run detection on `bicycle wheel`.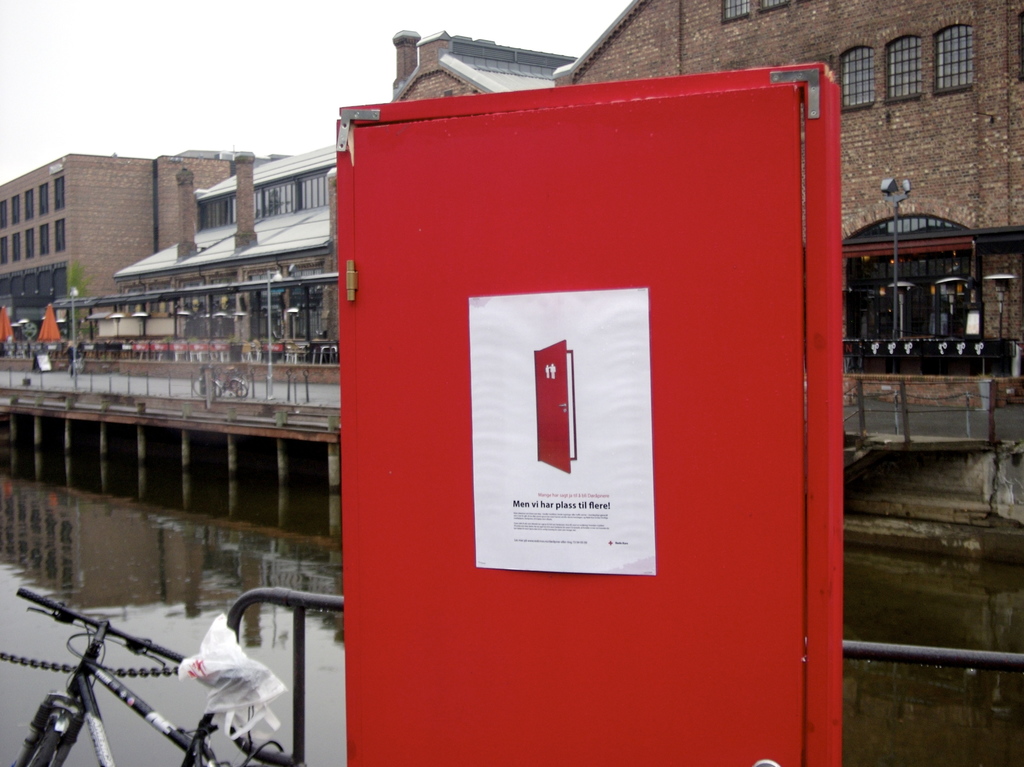
Result: 225 378 251 400.
